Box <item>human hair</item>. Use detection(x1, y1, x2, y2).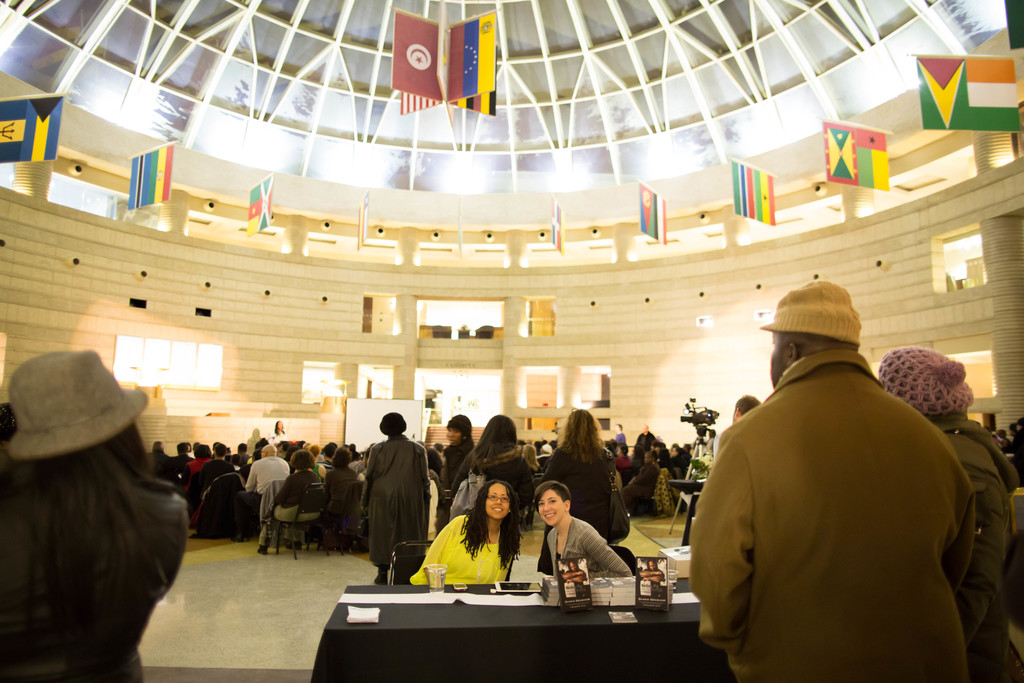
detection(153, 441, 164, 452).
